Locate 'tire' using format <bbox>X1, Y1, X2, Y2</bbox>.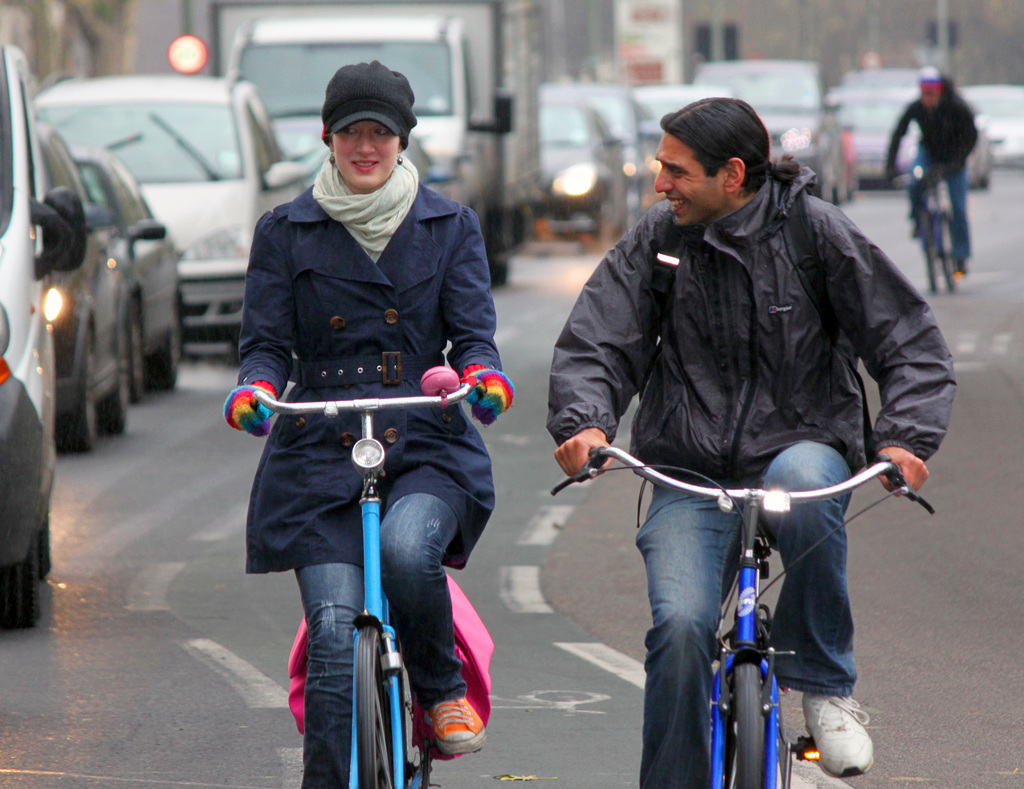
<bbox>358, 631, 388, 788</bbox>.
